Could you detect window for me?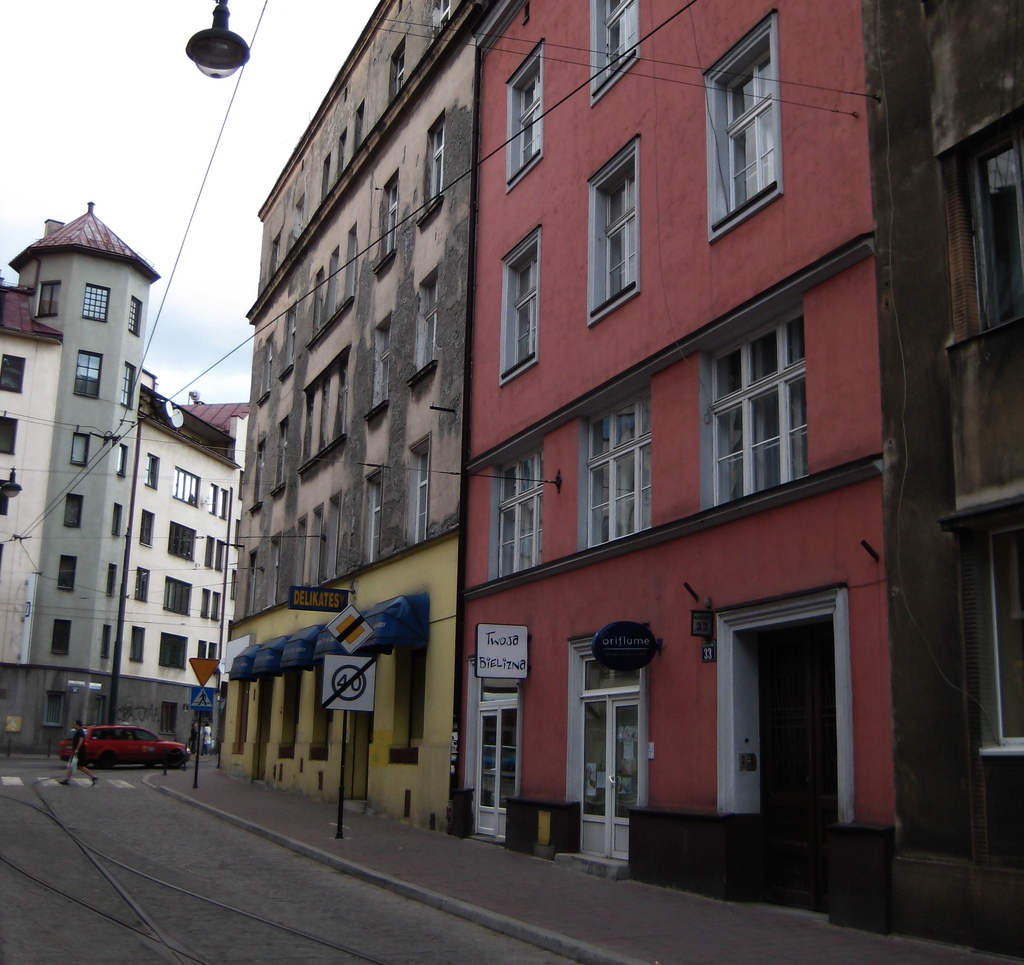
Detection result: [x1=0, y1=355, x2=29, y2=393].
